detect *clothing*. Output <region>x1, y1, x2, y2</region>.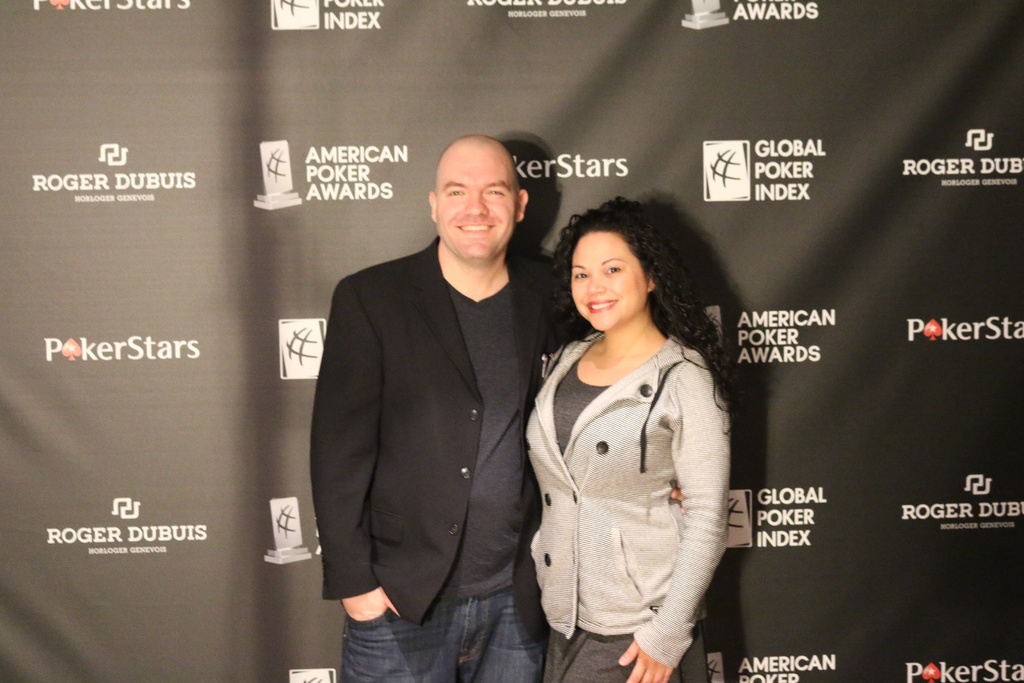
<region>321, 236, 570, 682</region>.
